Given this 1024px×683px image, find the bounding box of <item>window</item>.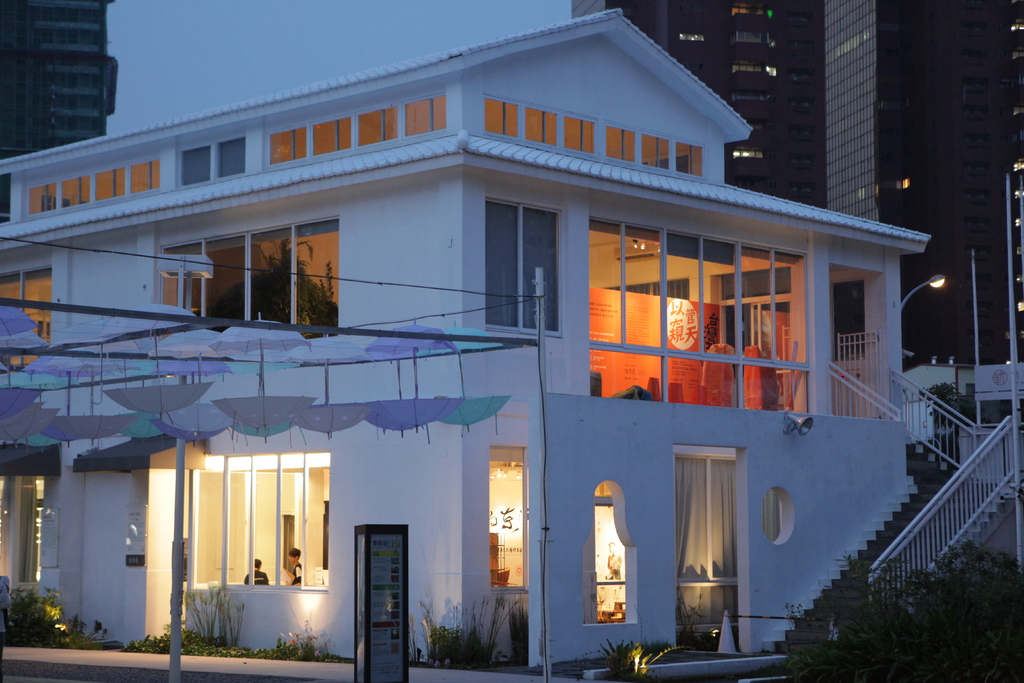
787 127 815 132.
